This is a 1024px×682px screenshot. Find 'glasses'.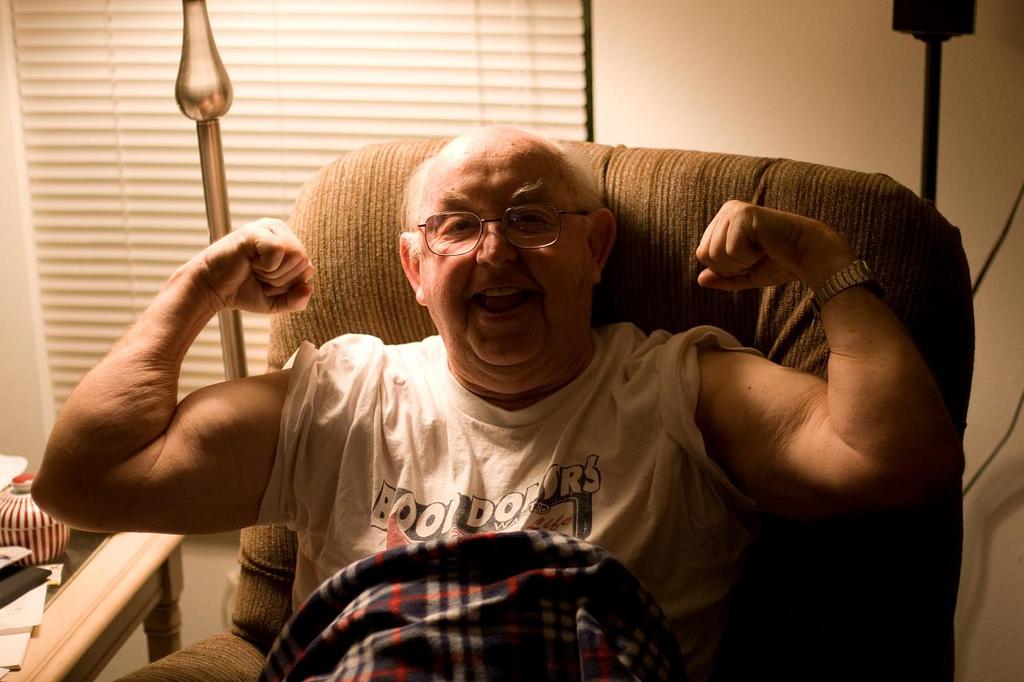
Bounding box: 413,209,591,254.
